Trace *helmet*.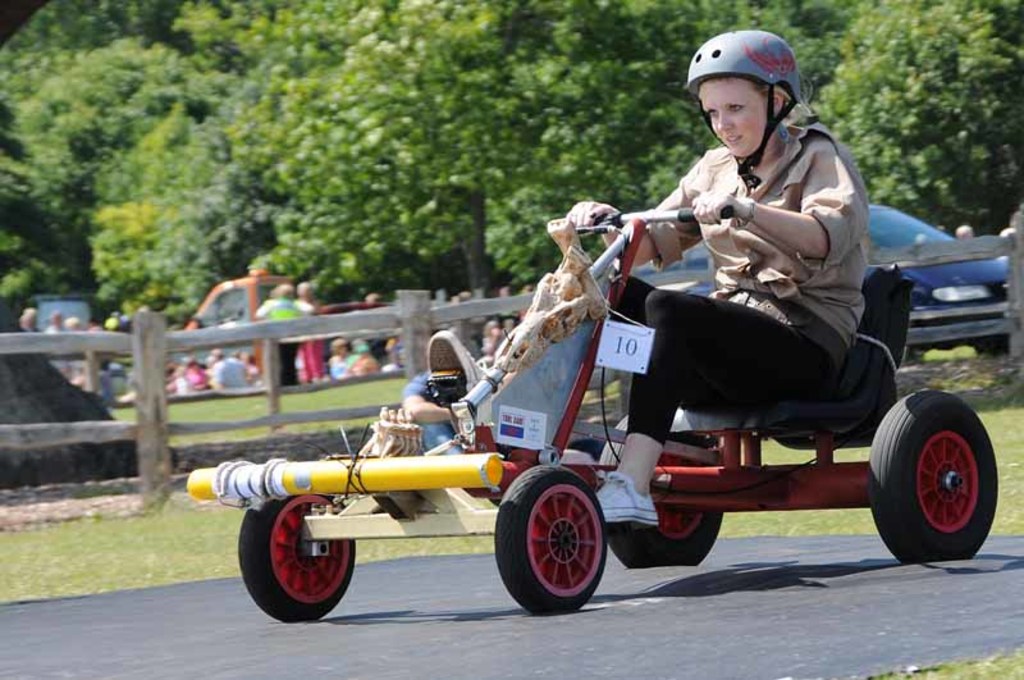
Traced to [x1=703, y1=24, x2=812, y2=150].
